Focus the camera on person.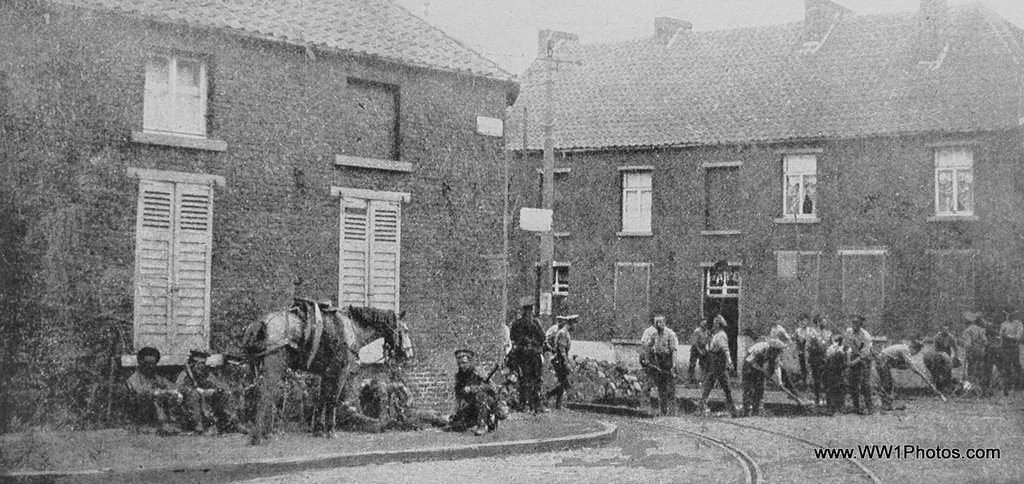
Focus region: detection(509, 295, 547, 407).
